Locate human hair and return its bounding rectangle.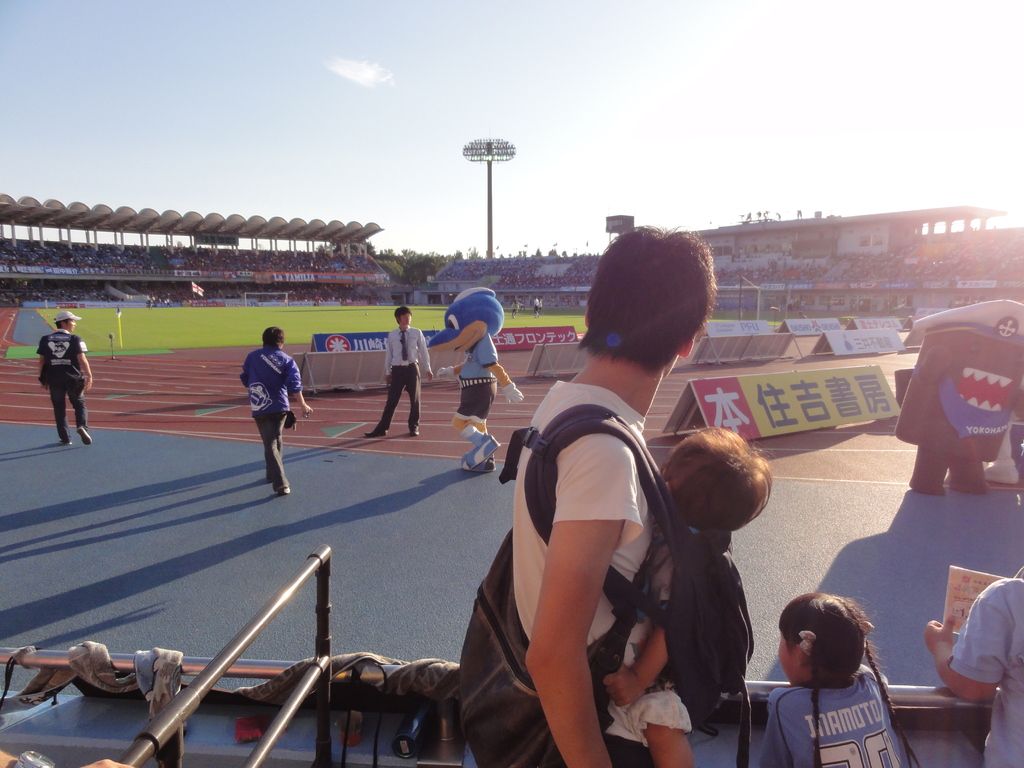
<region>580, 227, 721, 385</region>.
